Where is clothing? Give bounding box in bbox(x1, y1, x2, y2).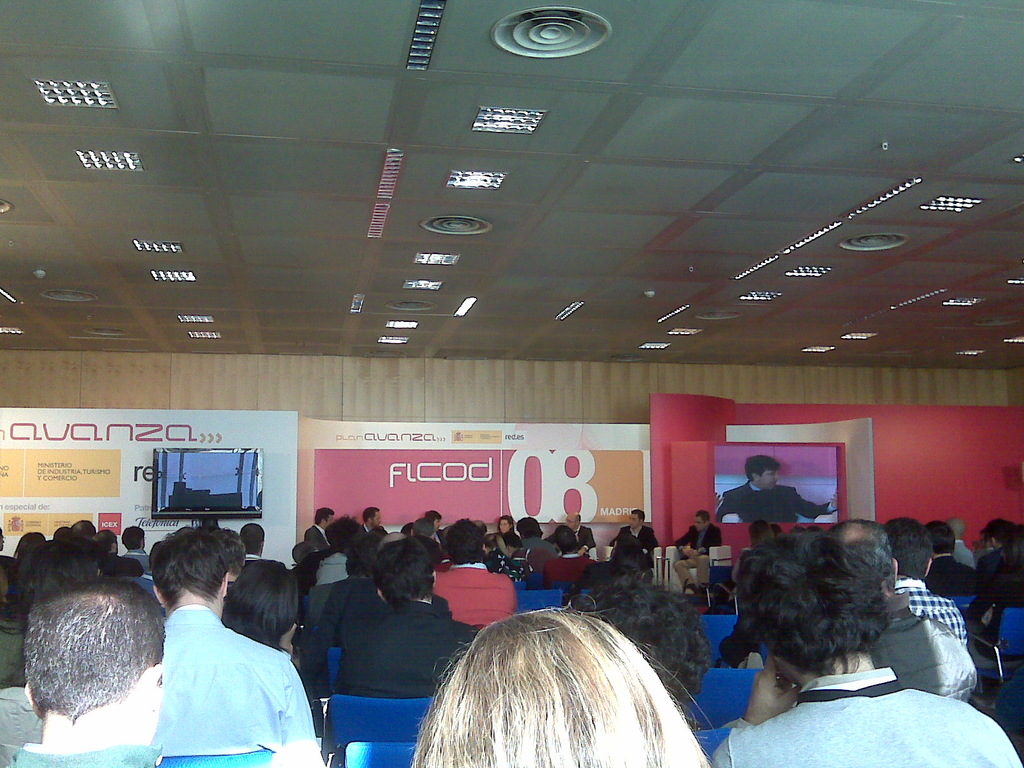
bbox(487, 548, 525, 583).
